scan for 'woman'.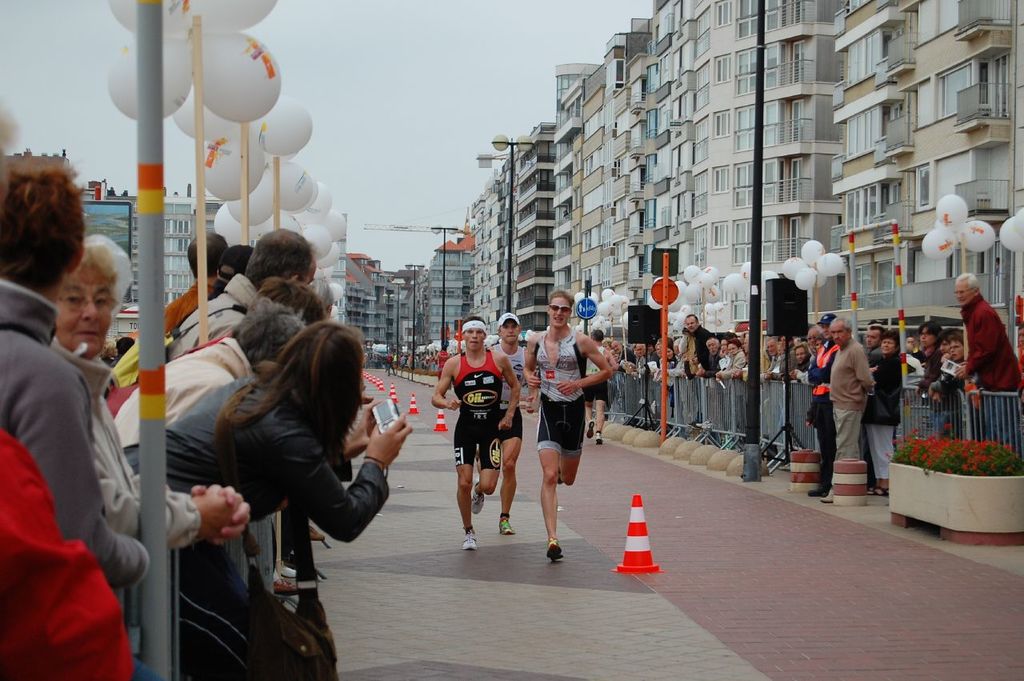
Scan result: (45,237,250,562).
